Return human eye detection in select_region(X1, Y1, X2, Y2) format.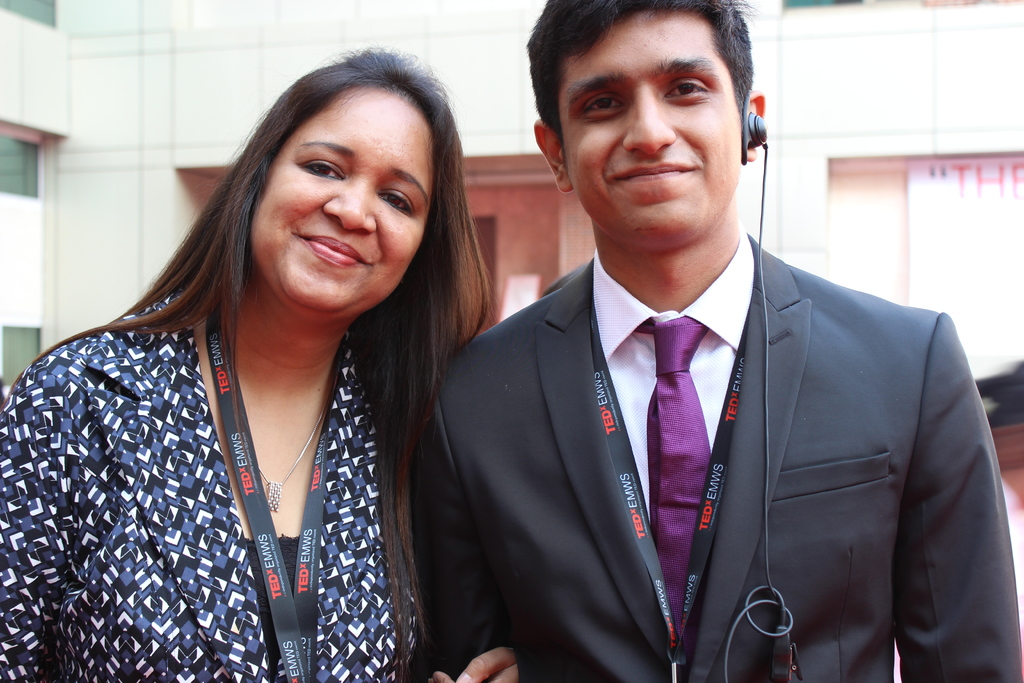
select_region(585, 94, 627, 118).
